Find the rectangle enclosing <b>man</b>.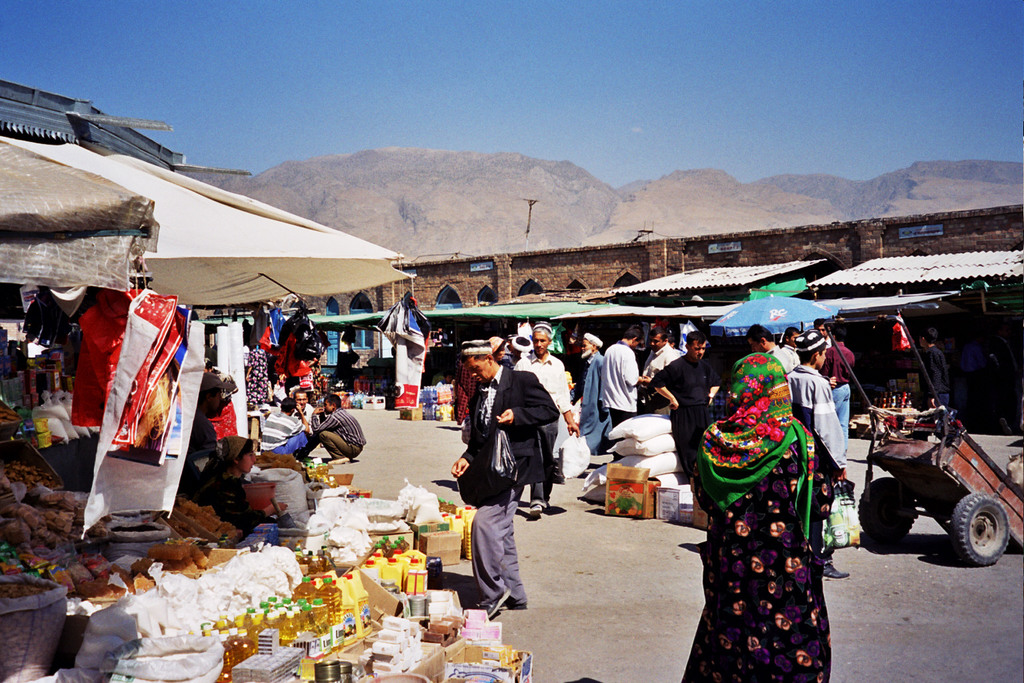
locate(781, 325, 804, 364).
